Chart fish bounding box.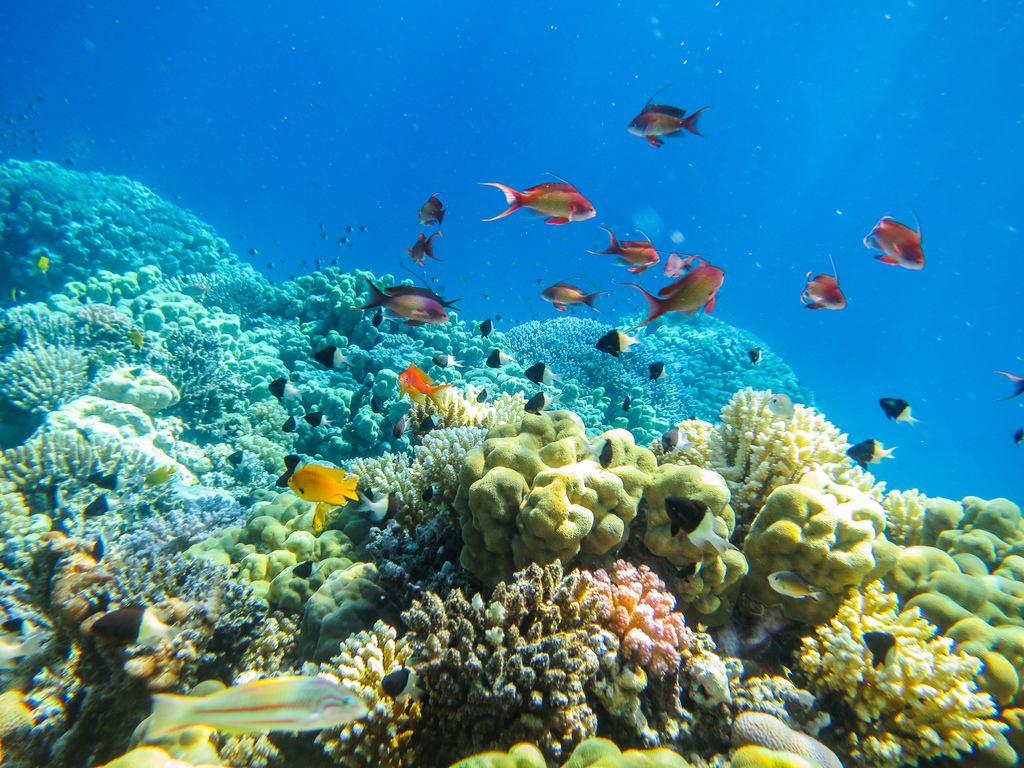
Charted: 481,166,603,225.
